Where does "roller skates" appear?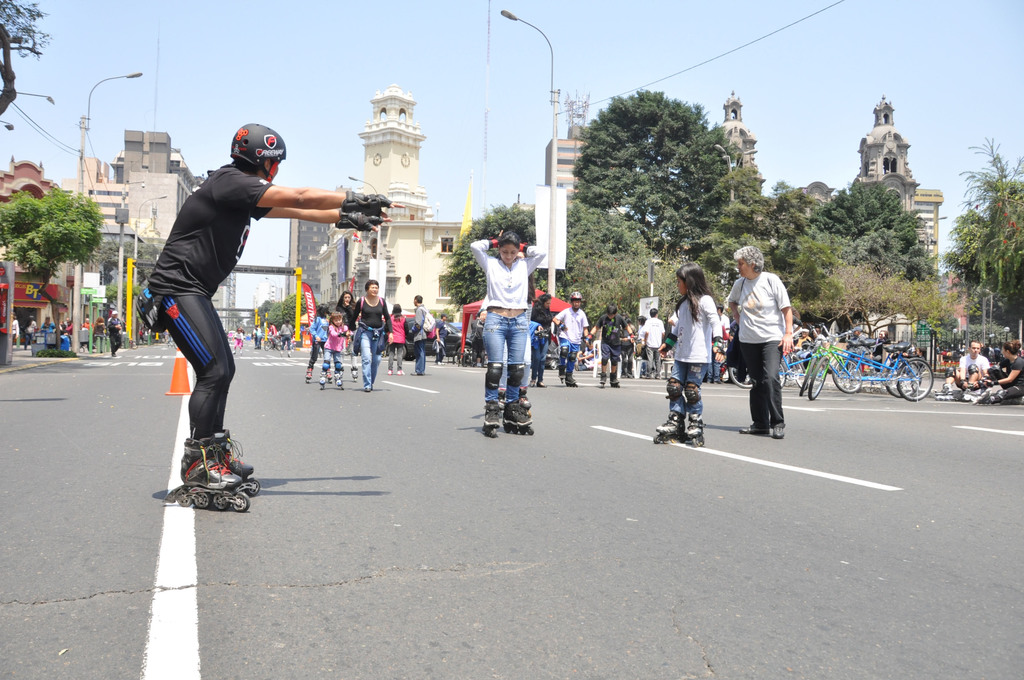
Appears at crop(933, 382, 958, 400).
